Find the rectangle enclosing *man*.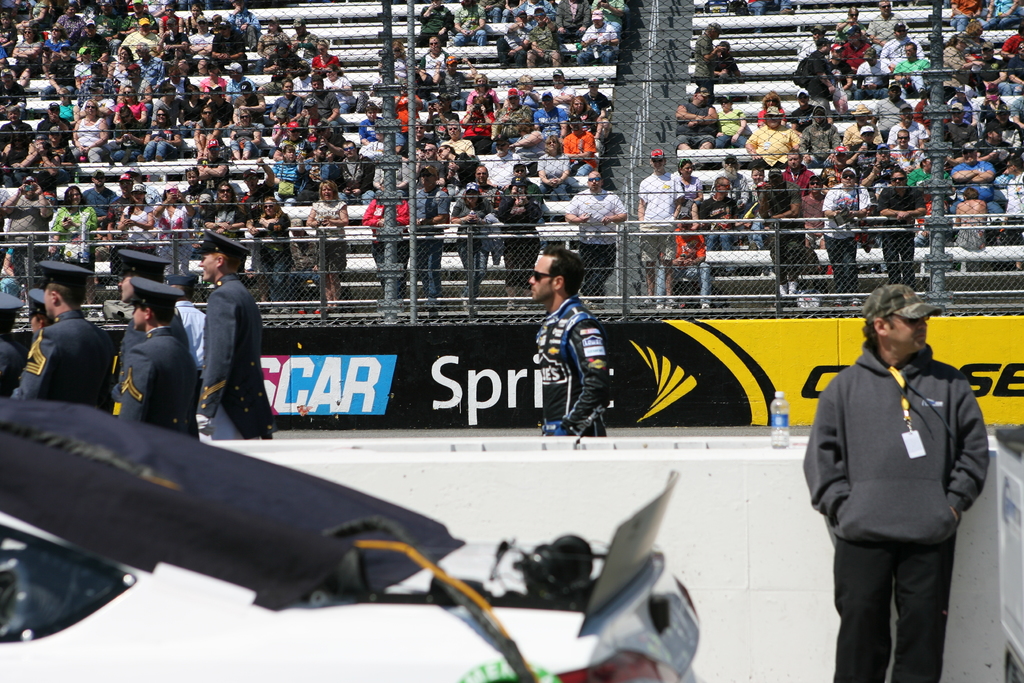
168 274 203 433.
